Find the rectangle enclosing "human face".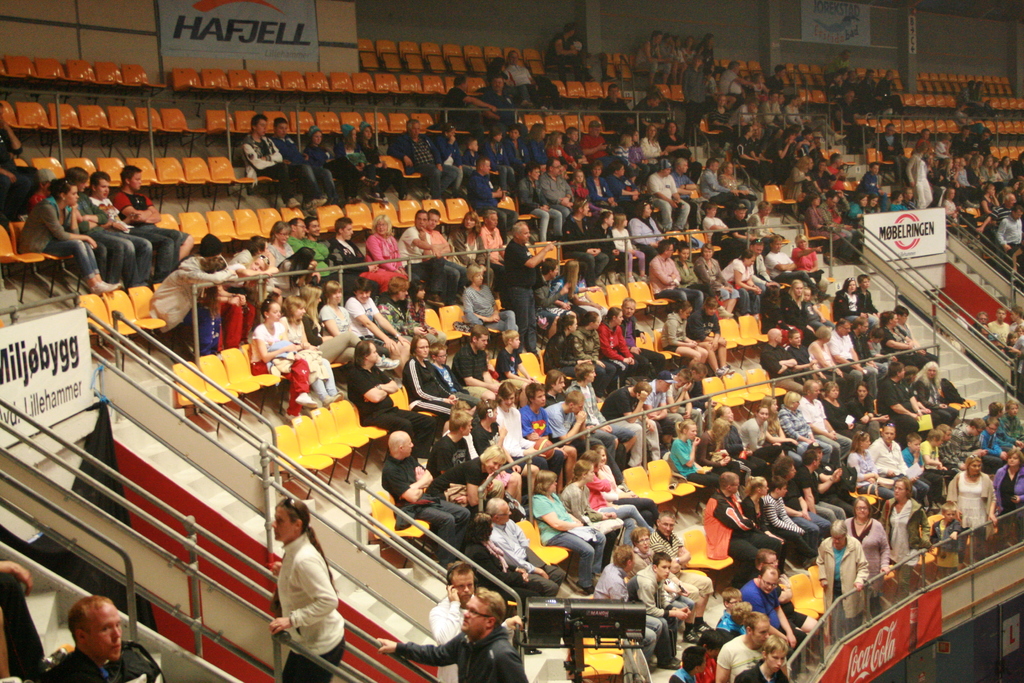
Rect(278, 233, 289, 241).
